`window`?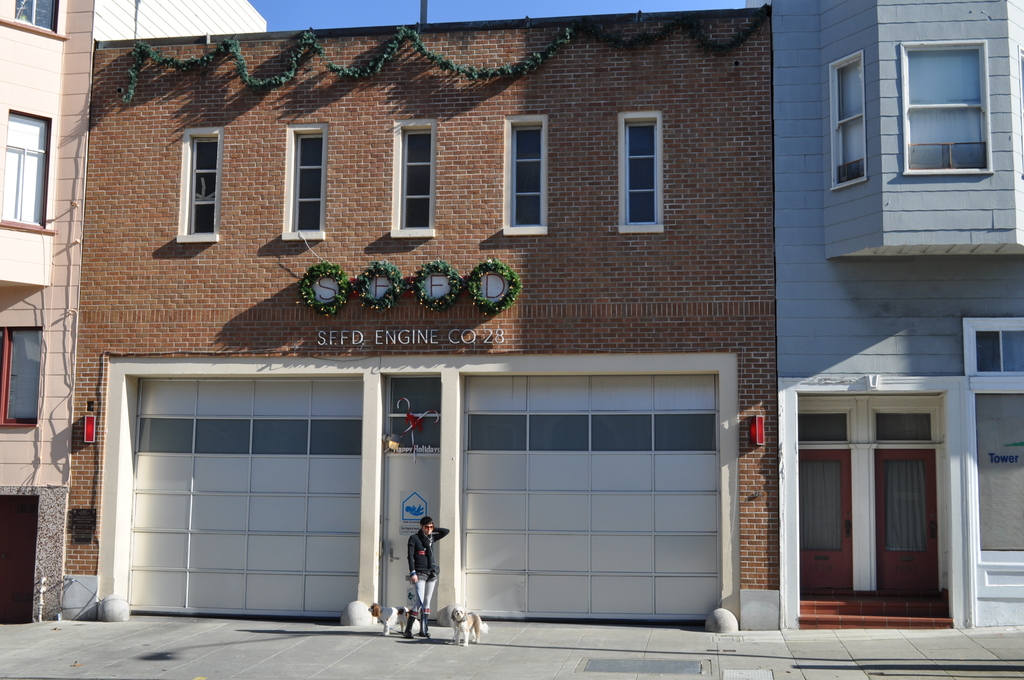
[616, 108, 661, 234]
